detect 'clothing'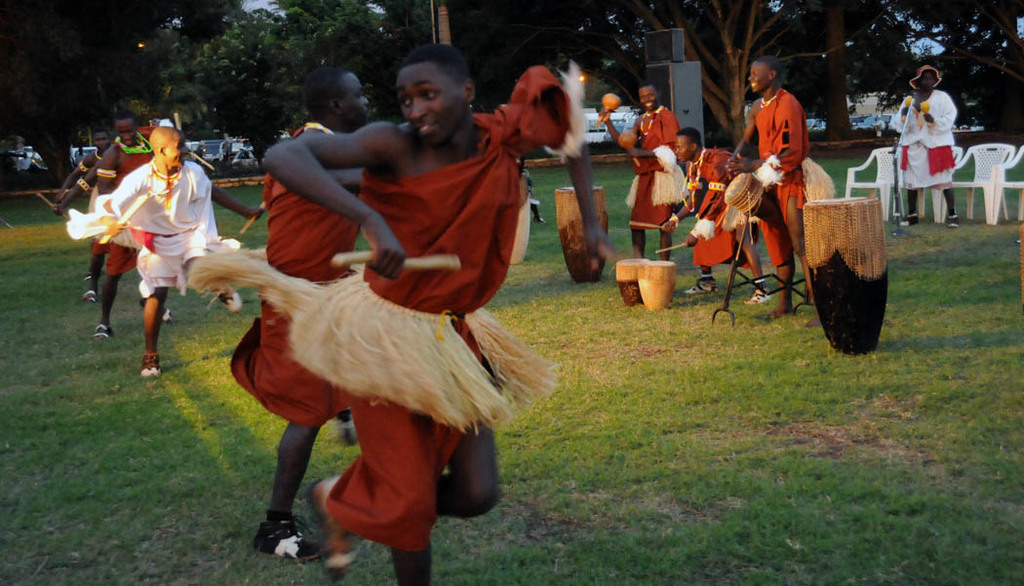
left=899, top=87, right=958, bottom=190
